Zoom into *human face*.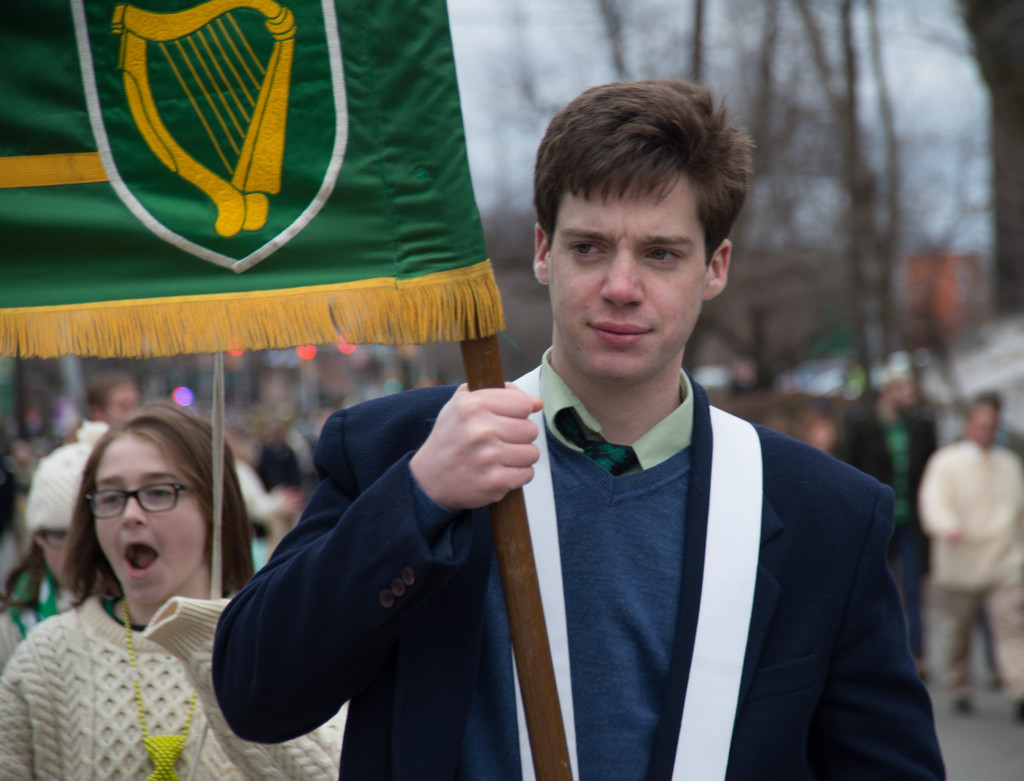
Zoom target: <box>542,170,710,375</box>.
